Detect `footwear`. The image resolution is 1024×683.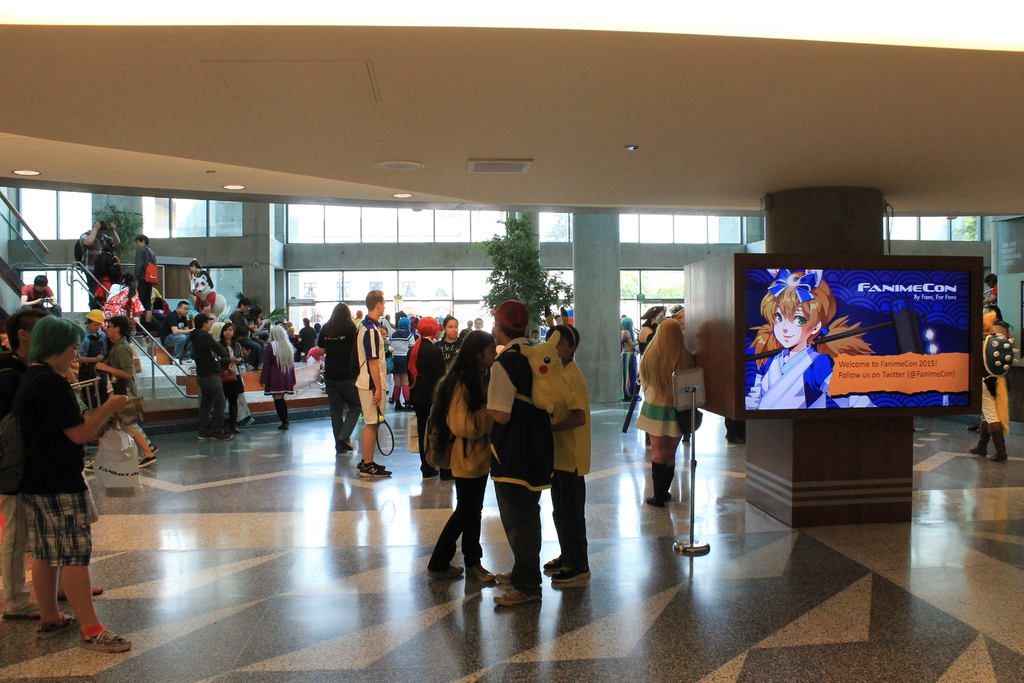
[148,441,156,457].
